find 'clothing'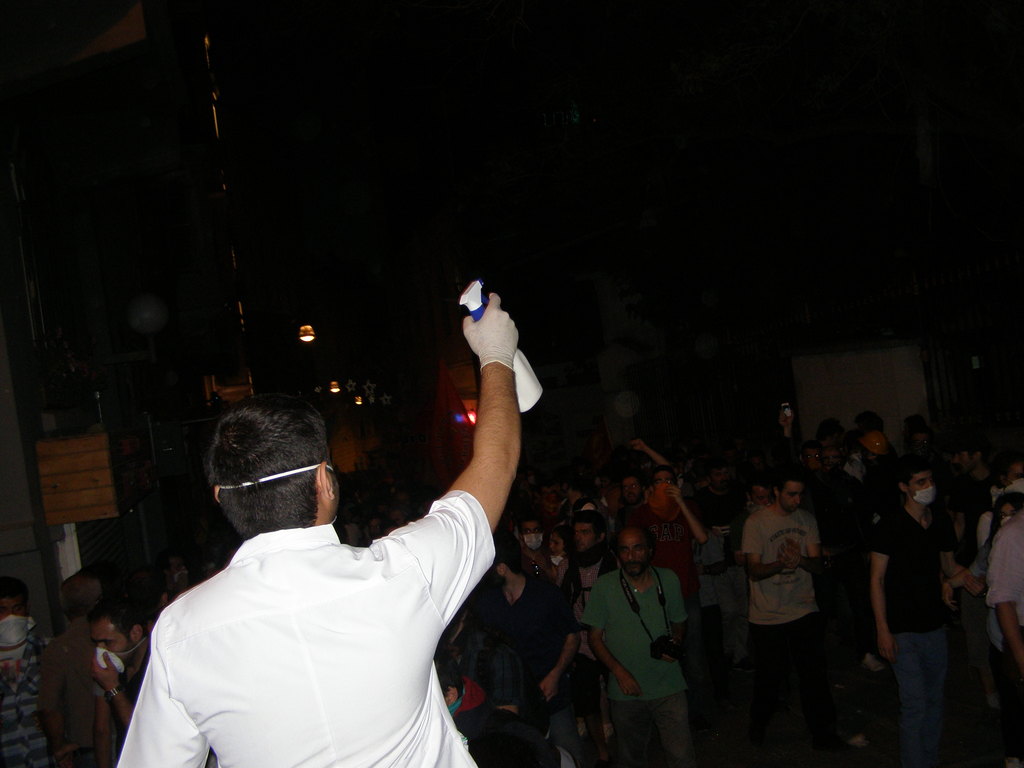
detection(635, 507, 689, 572)
